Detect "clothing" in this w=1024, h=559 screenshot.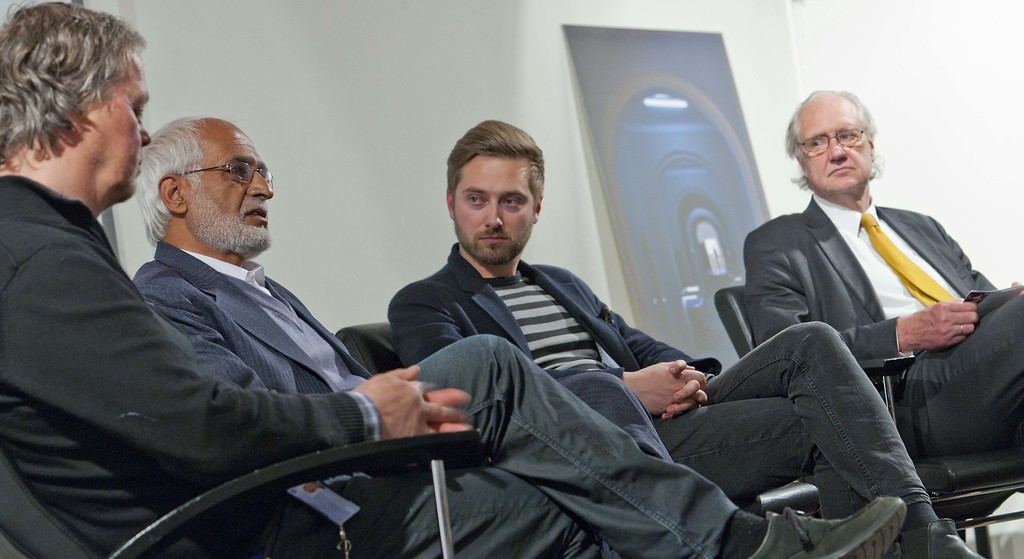
Detection: detection(386, 243, 934, 508).
